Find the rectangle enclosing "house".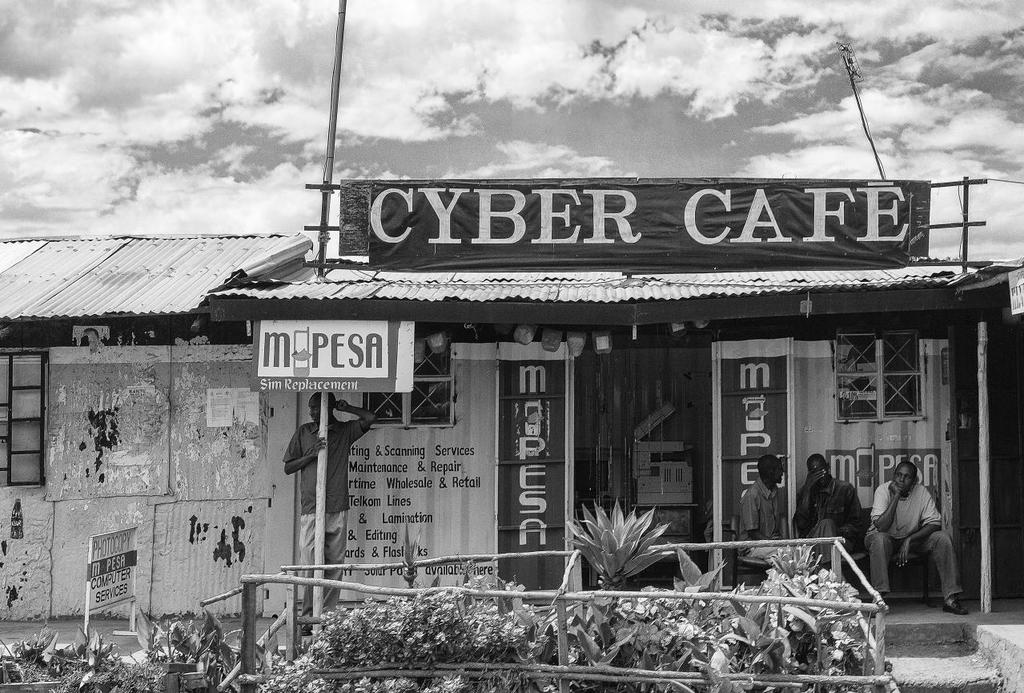
BBox(0, 226, 1023, 621).
